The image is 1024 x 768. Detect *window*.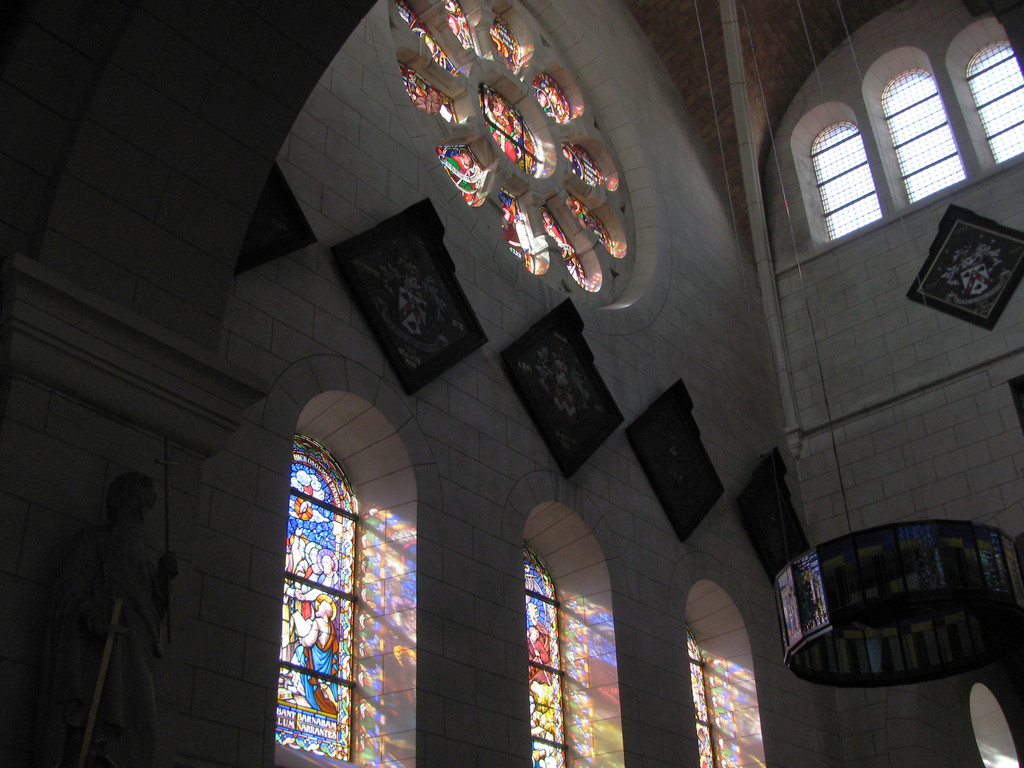
Detection: [437,143,493,207].
